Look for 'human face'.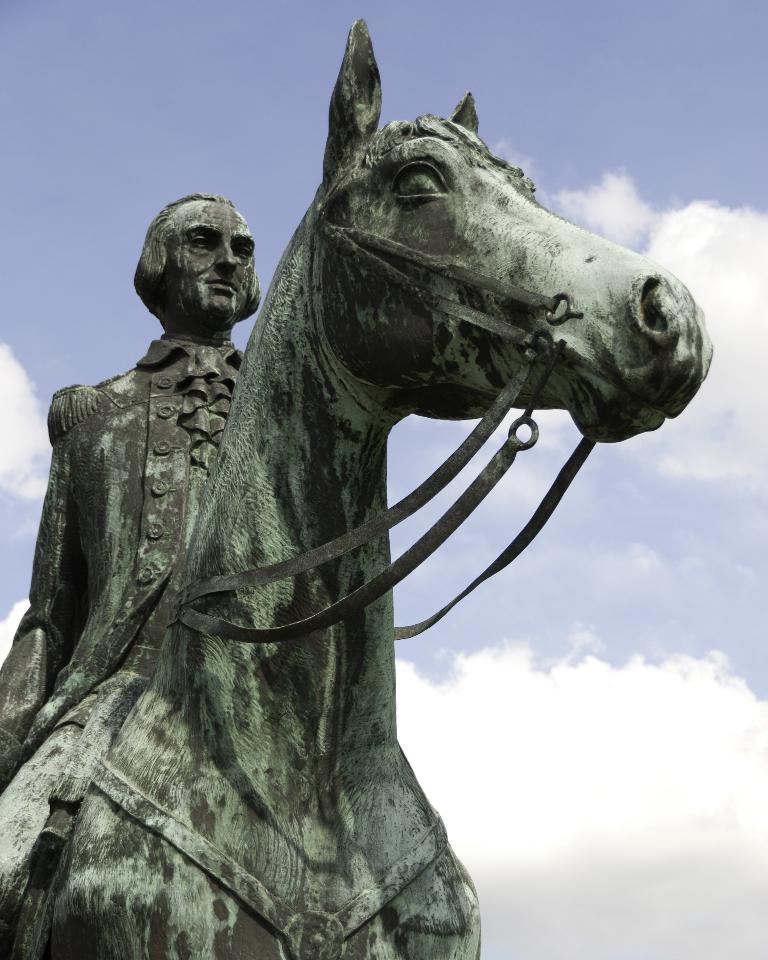
Found: <bbox>163, 199, 257, 317</bbox>.
